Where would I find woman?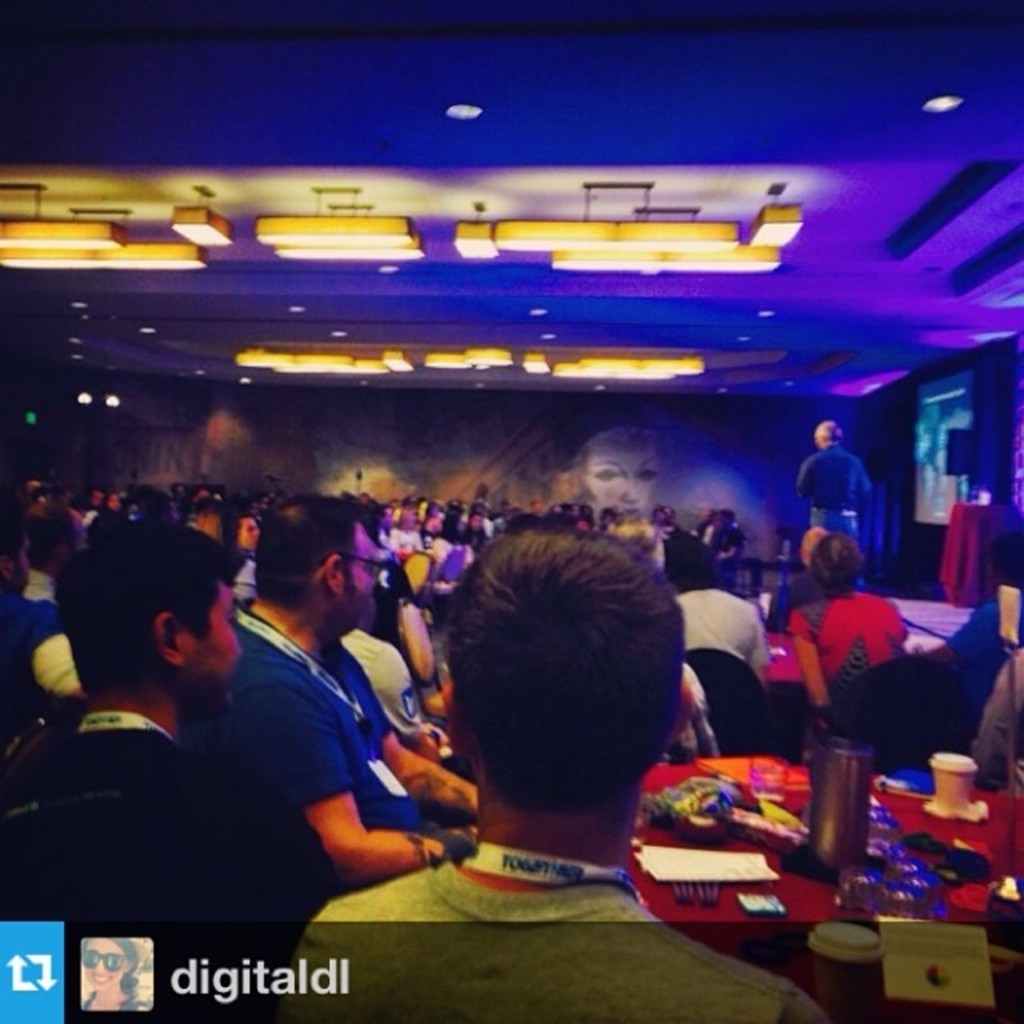
At box(77, 939, 150, 1011).
